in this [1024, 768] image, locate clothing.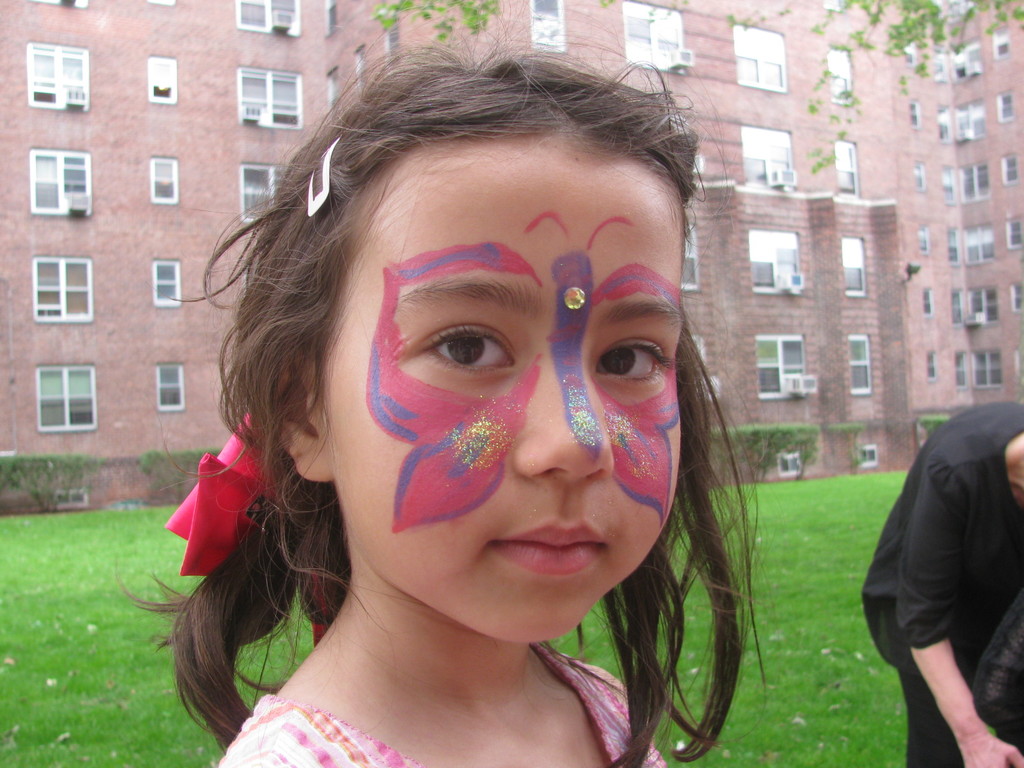
Bounding box: {"x1": 872, "y1": 367, "x2": 1021, "y2": 740}.
